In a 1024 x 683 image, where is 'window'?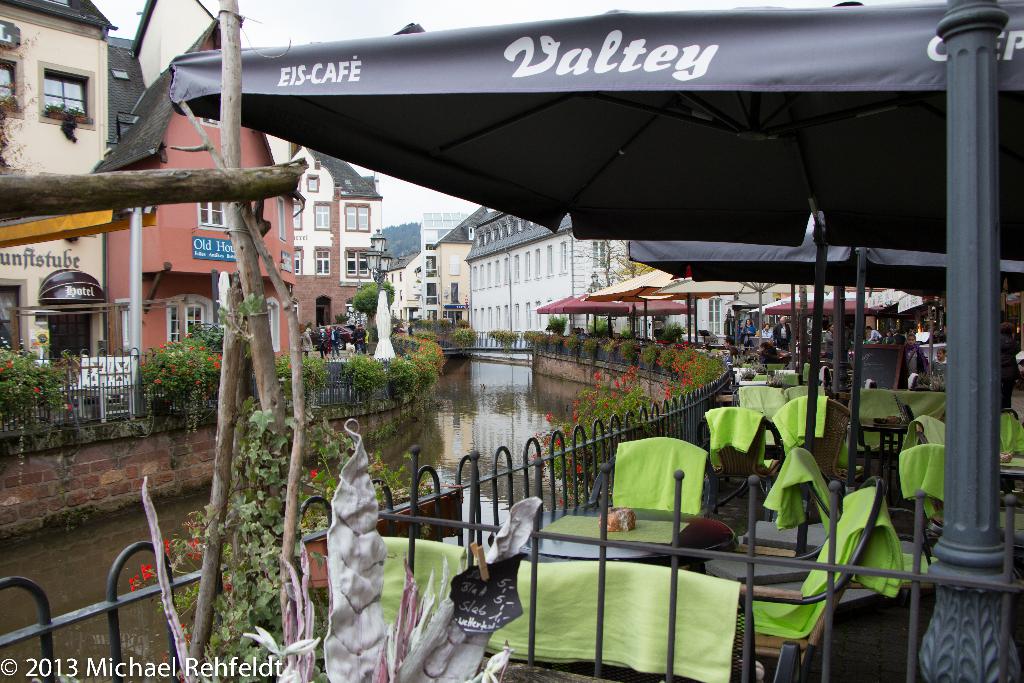
x1=344, y1=205, x2=372, y2=231.
